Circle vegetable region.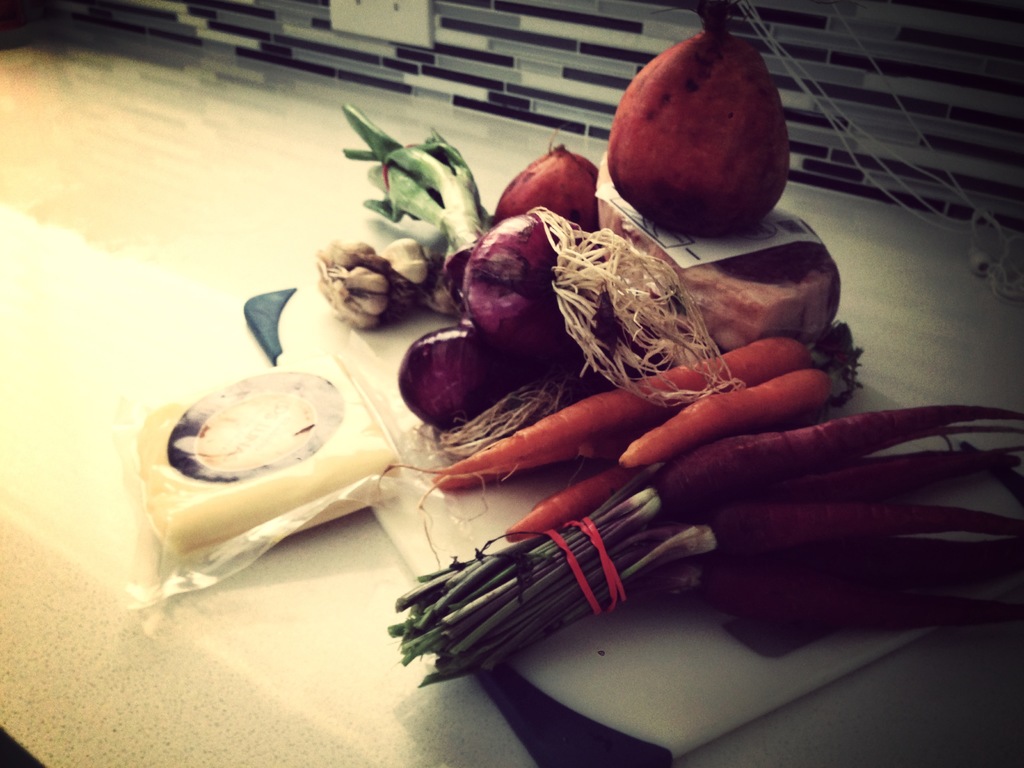
Region: BBox(334, 104, 739, 409).
